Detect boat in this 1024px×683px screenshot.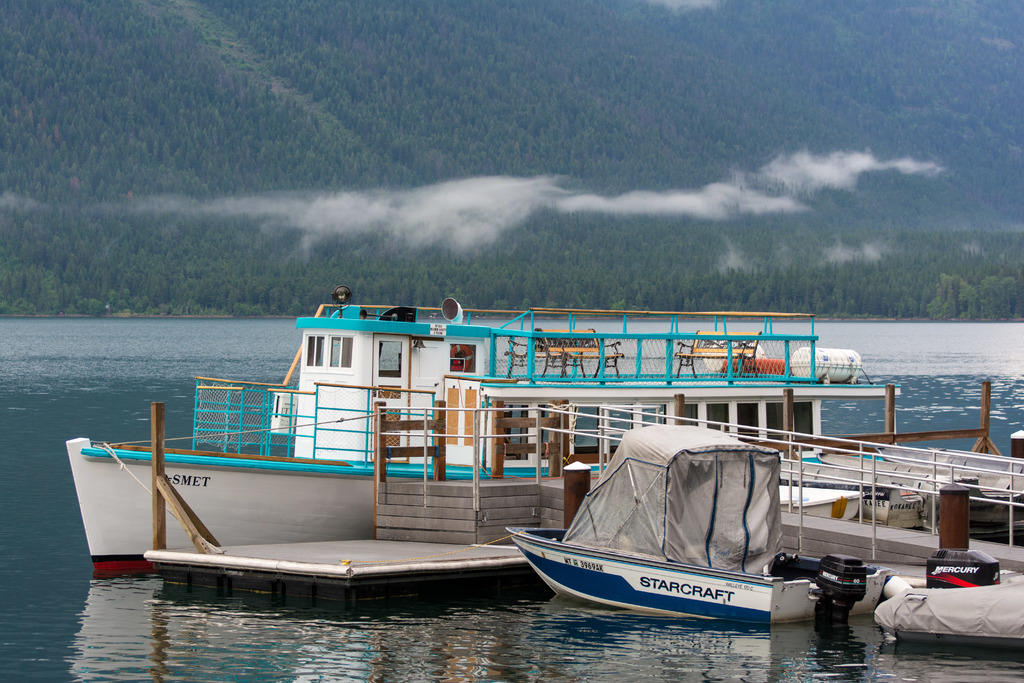
Detection: l=504, t=425, r=874, b=629.
